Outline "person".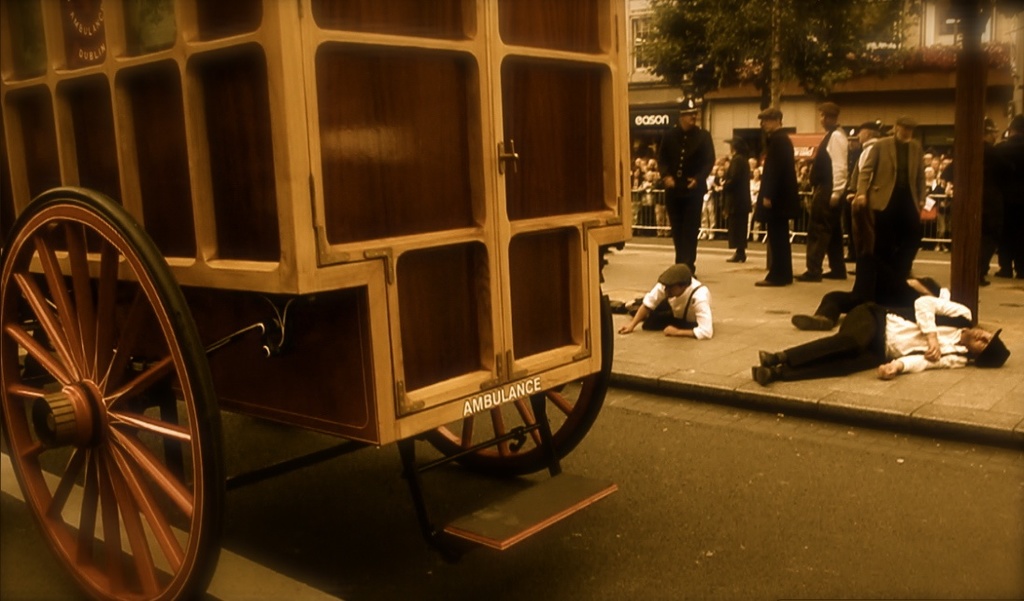
Outline: (x1=659, y1=103, x2=719, y2=273).
